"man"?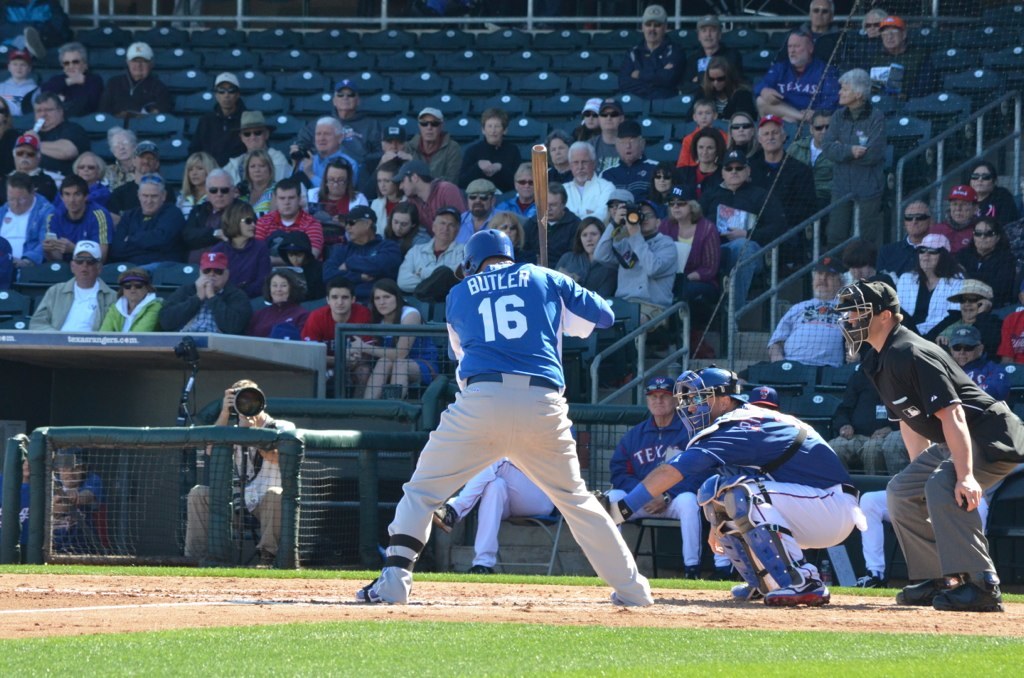
223/108/291/194
